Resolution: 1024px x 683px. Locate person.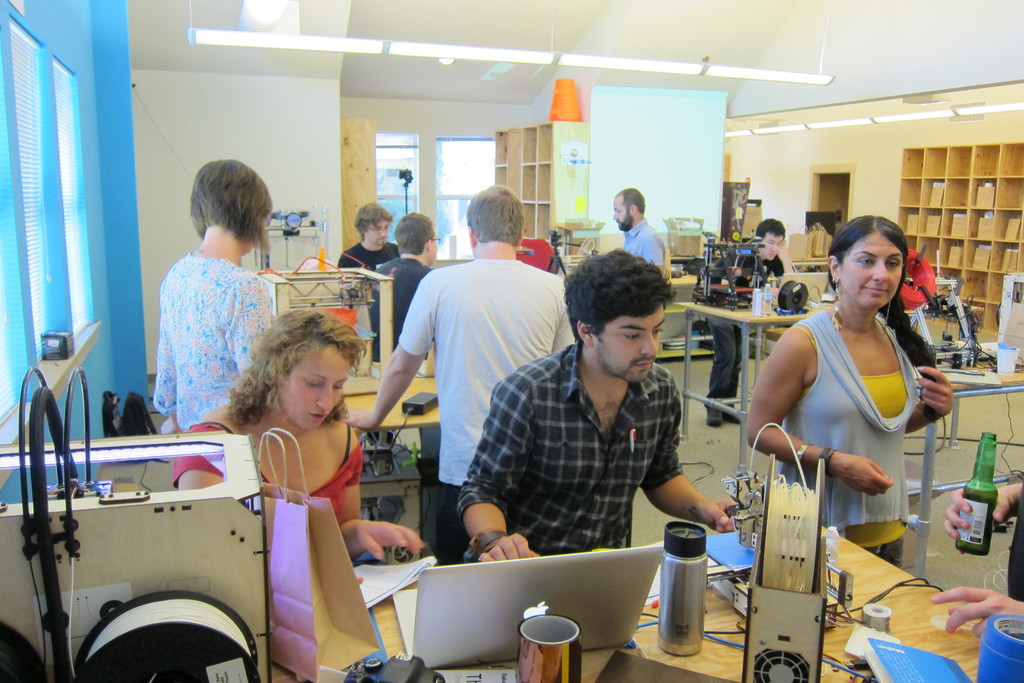
bbox=(168, 305, 429, 565).
